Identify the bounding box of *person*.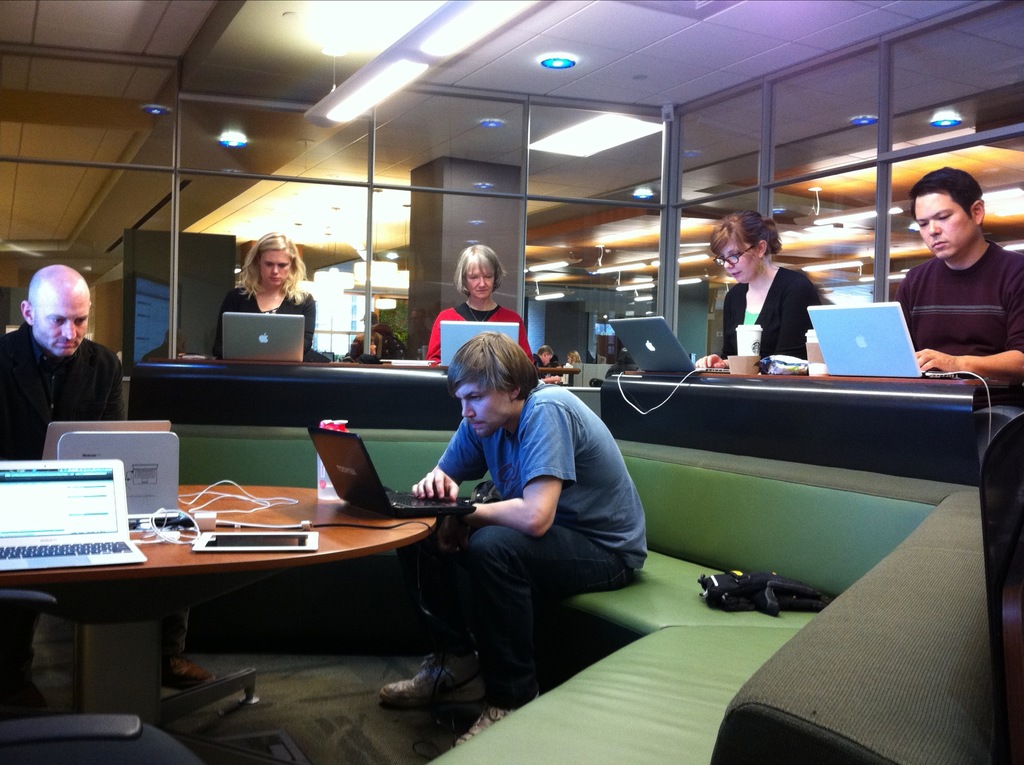
detection(376, 328, 646, 749).
